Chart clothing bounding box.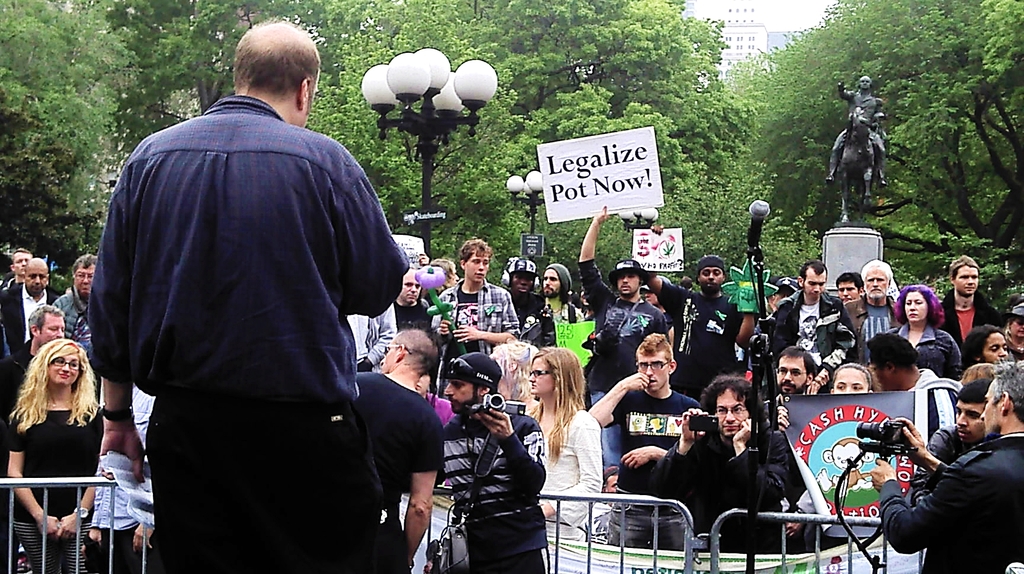
Charted: detection(351, 311, 397, 370).
